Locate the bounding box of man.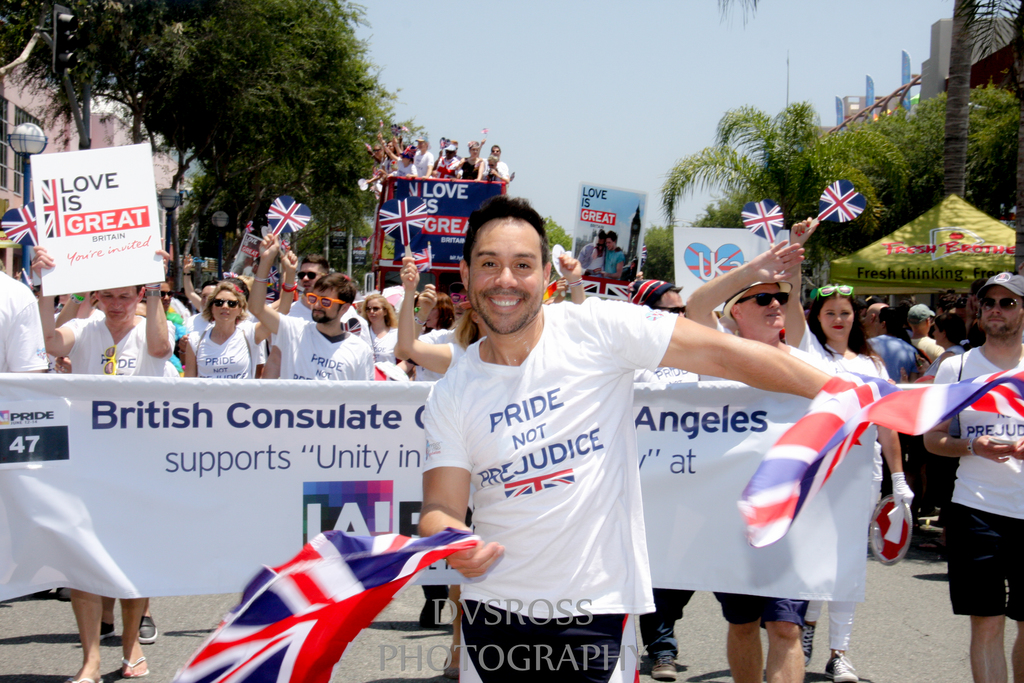
Bounding box: (414,282,468,380).
